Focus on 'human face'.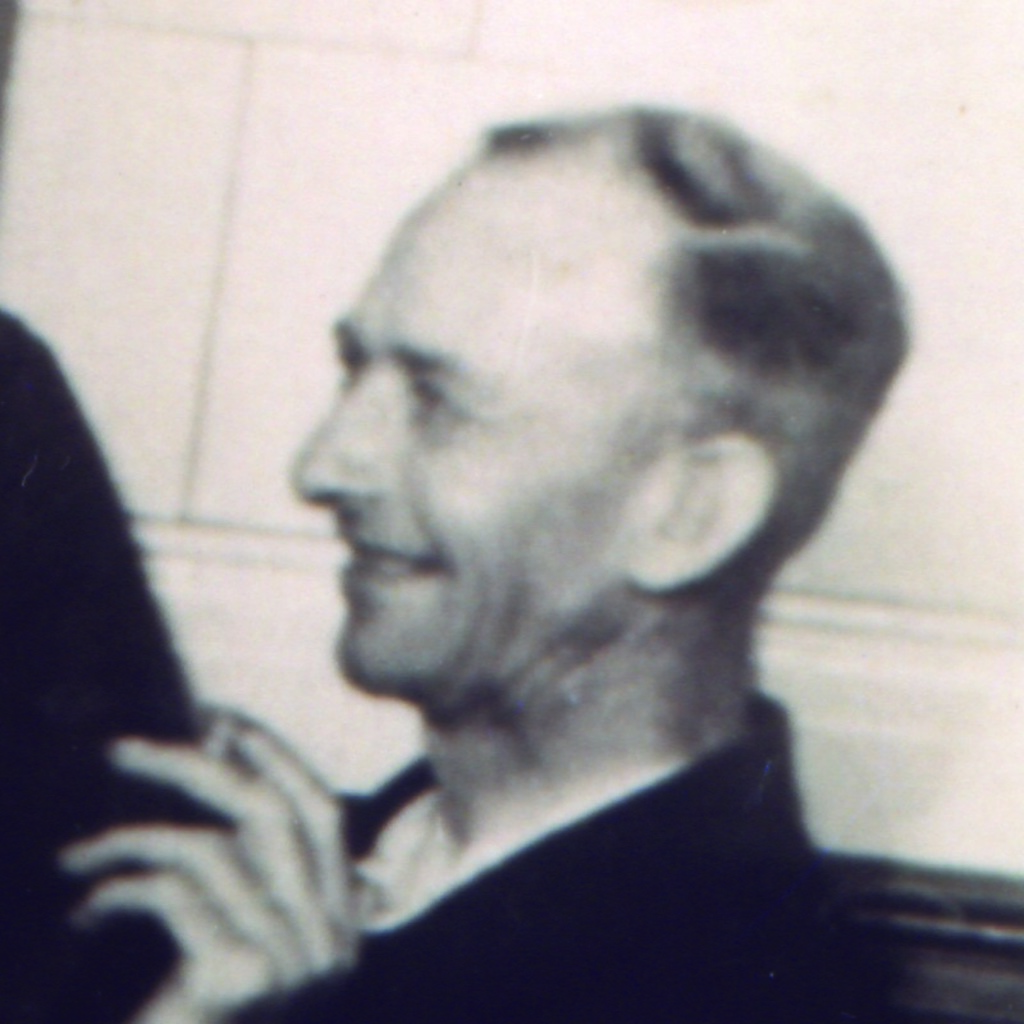
Focused at bbox=(291, 133, 669, 690).
